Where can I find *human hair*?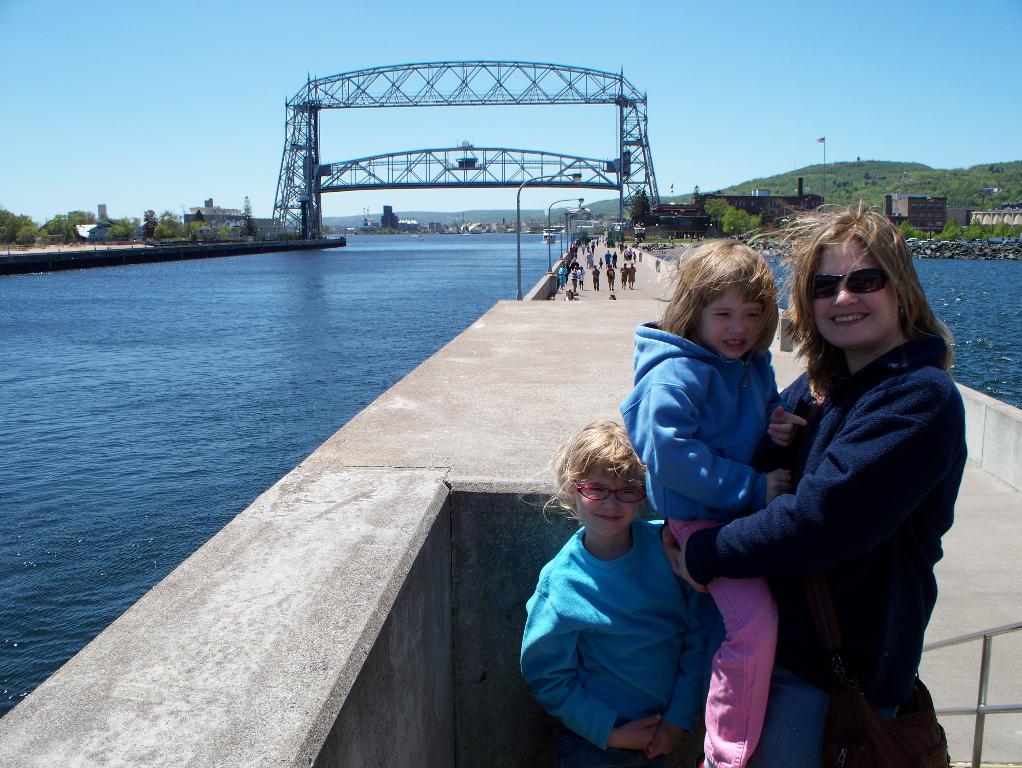
You can find it at <region>525, 420, 648, 520</region>.
